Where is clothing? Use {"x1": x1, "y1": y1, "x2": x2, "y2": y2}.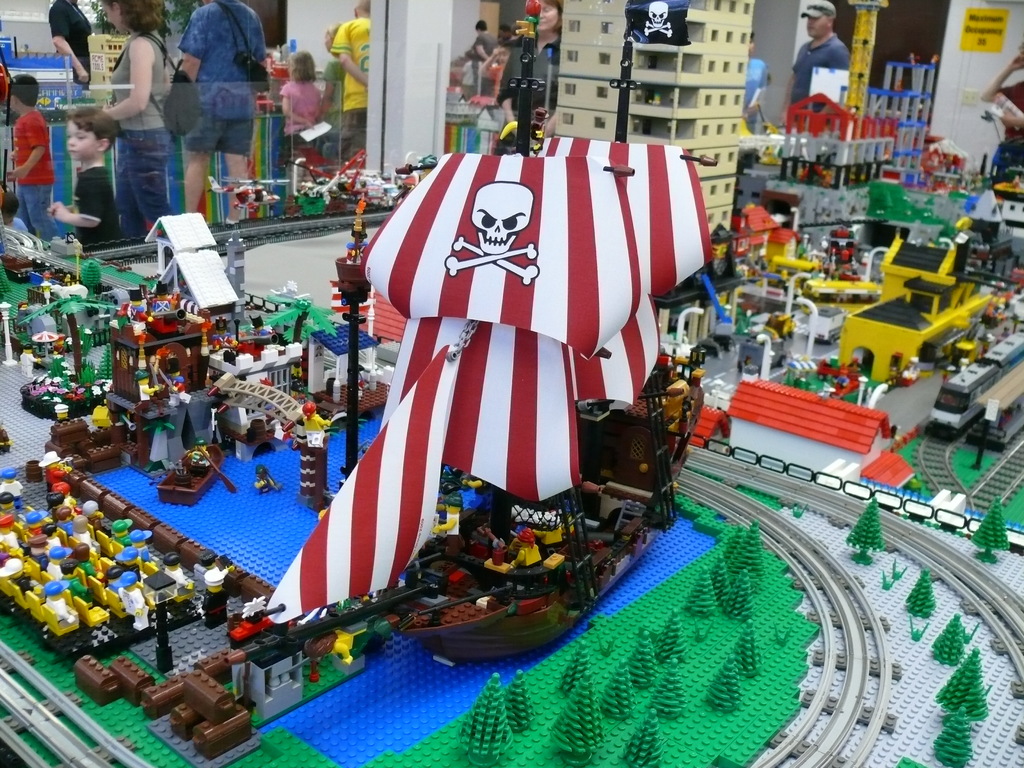
{"x1": 790, "y1": 26, "x2": 851, "y2": 127}.
